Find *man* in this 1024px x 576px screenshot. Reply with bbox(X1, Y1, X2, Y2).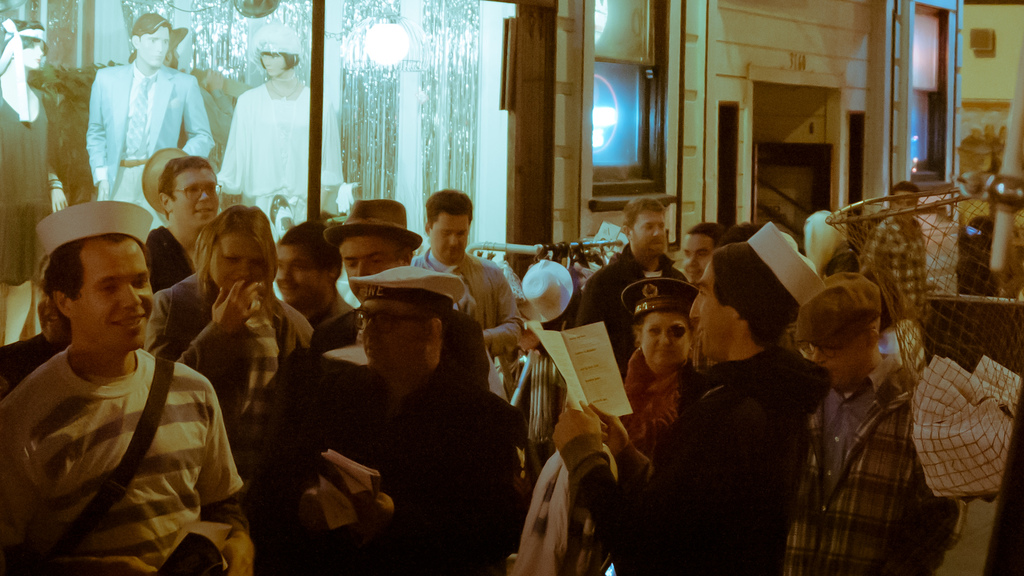
bbox(234, 260, 527, 575).
